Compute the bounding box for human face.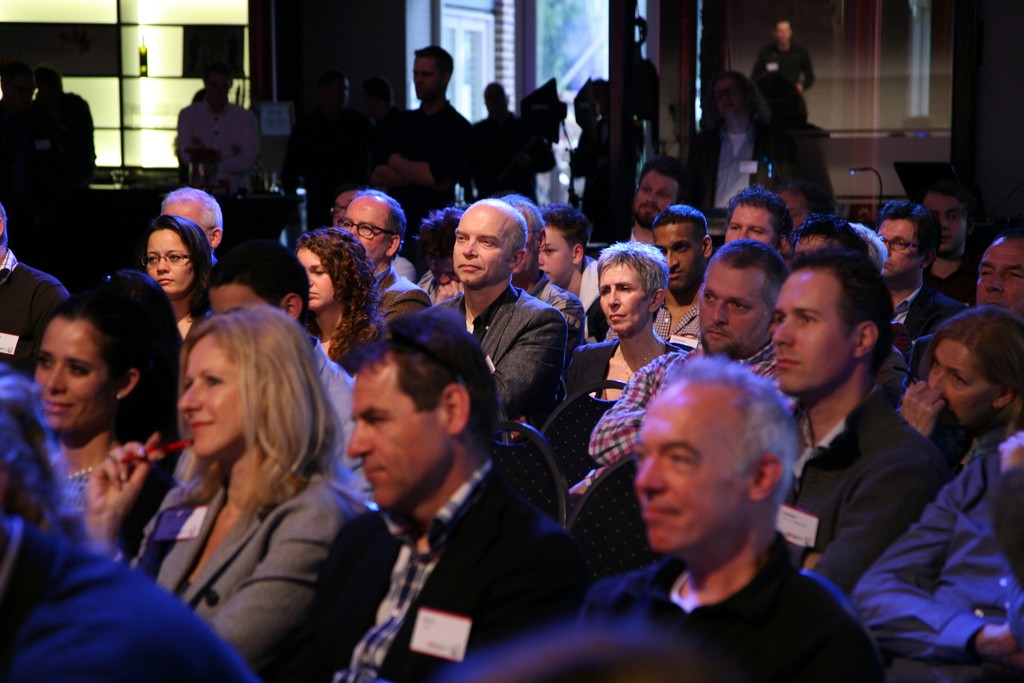
bbox=[164, 194, 209, 233].
